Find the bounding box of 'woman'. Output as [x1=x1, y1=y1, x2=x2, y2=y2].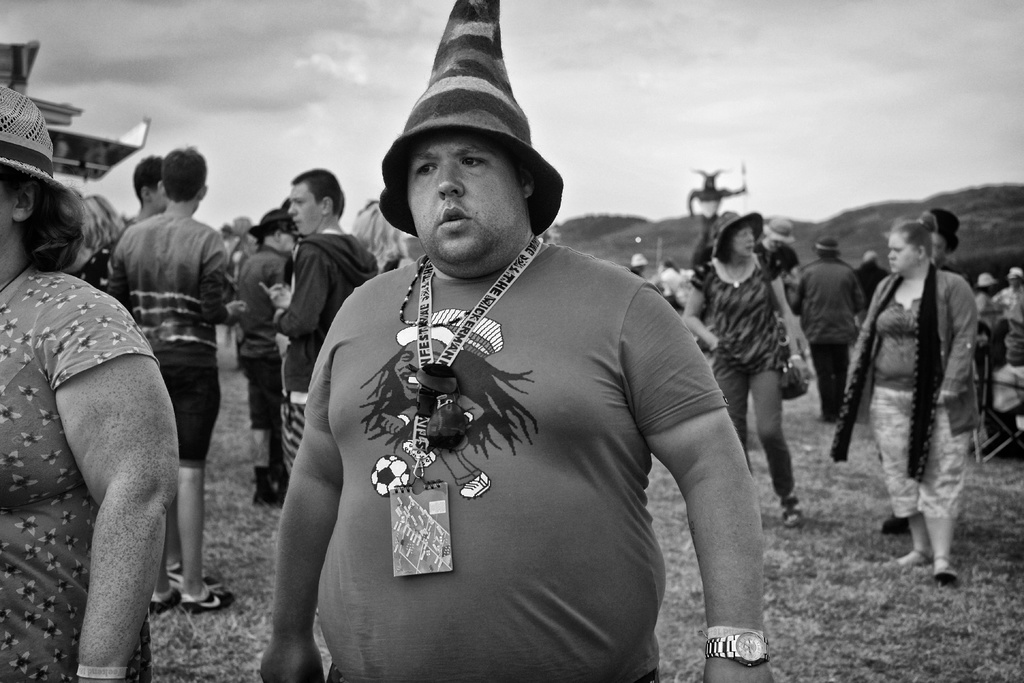
[x1=0, y1=81, x2=184, y2=682].
